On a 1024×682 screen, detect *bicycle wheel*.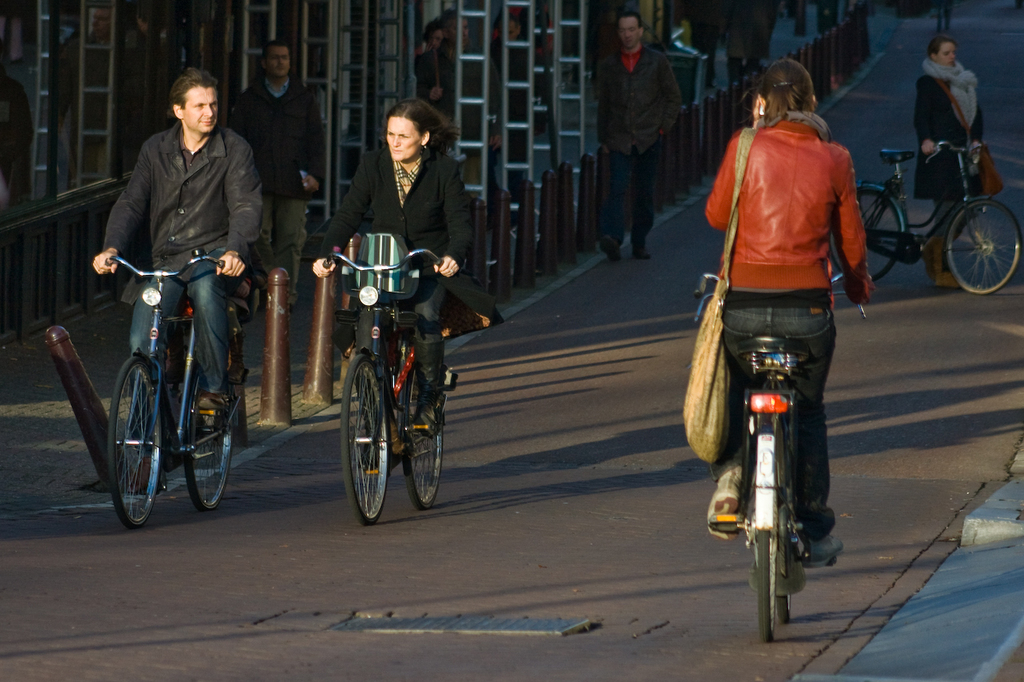
{"x1": 338, "y1": 351, "x2": 390, "y2": 522}.
